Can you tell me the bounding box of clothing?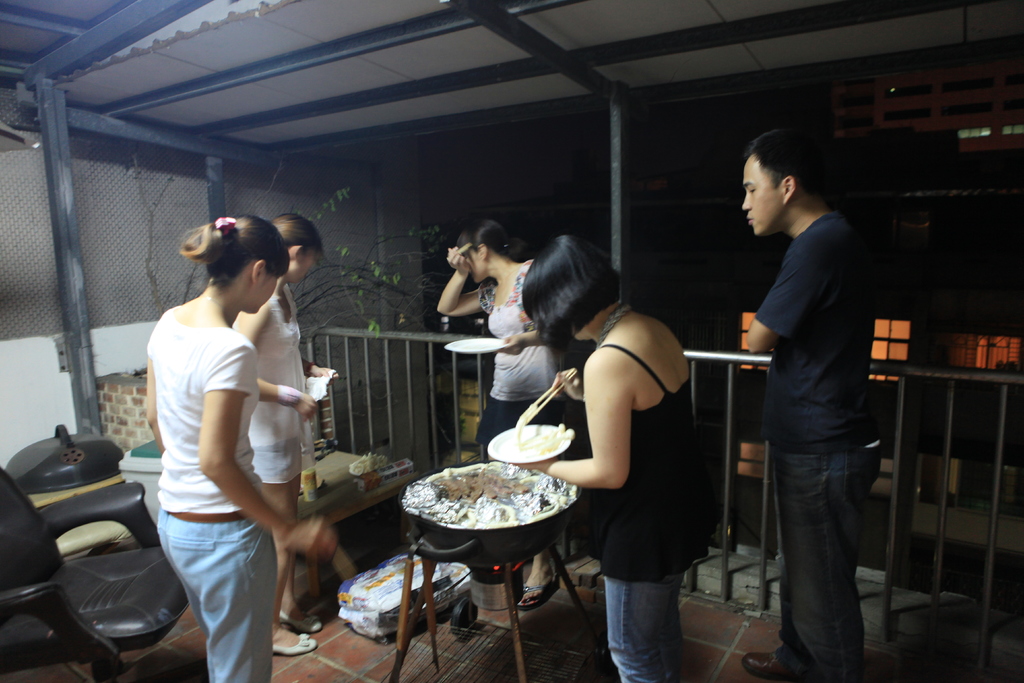
[755,210,886,682].
